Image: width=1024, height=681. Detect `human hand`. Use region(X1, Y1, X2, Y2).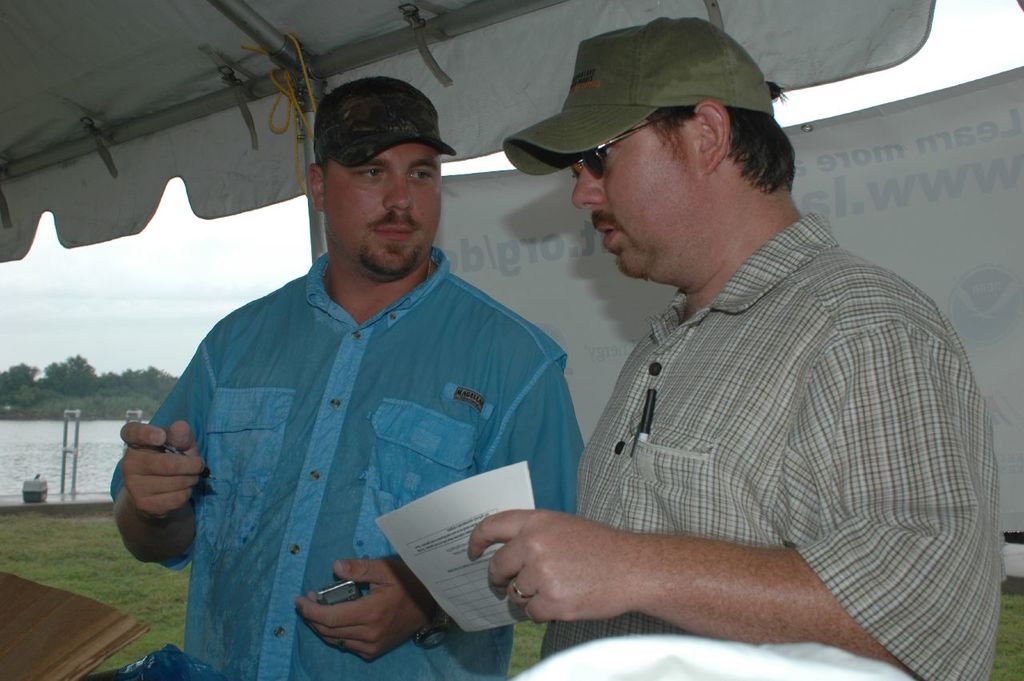
region(294, 553, 446, 667).
